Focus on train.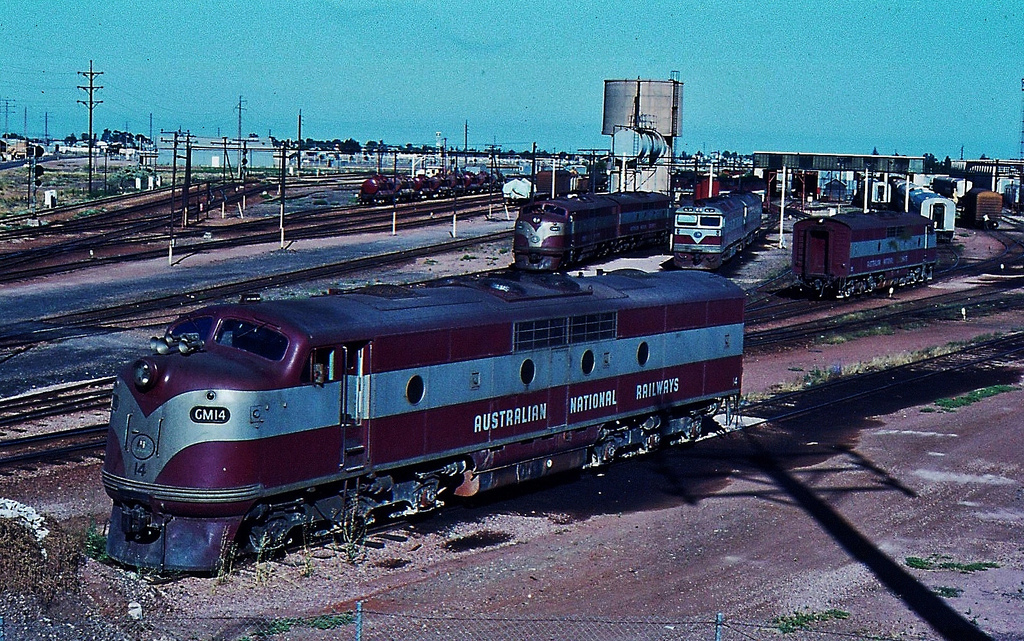
Focused at x1=791 y1=219 x2=936 y2=299.
